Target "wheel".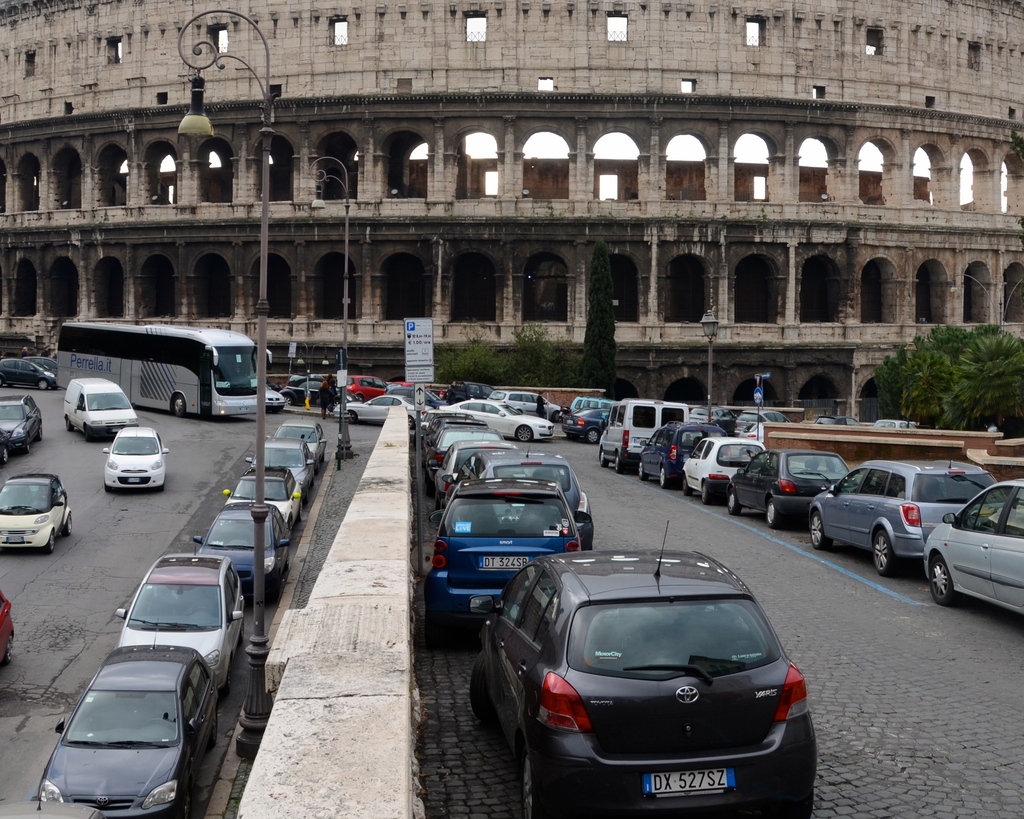
Target region: x1=3, y1=446, x2=8, y2=462.
